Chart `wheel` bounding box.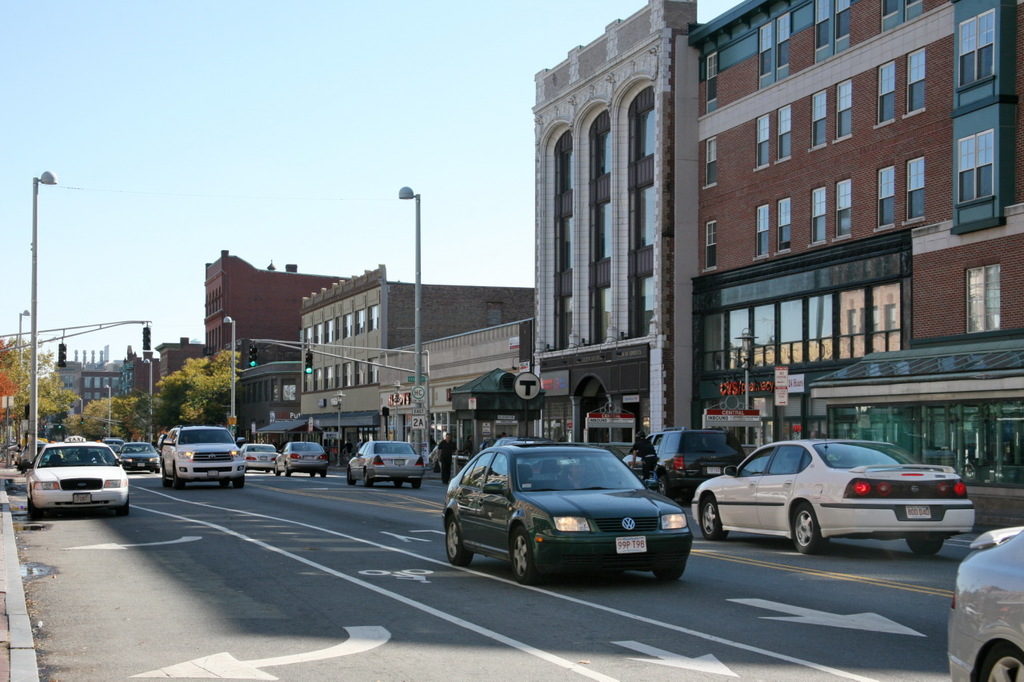
Charted: crop(365, 473, 373, 485).
